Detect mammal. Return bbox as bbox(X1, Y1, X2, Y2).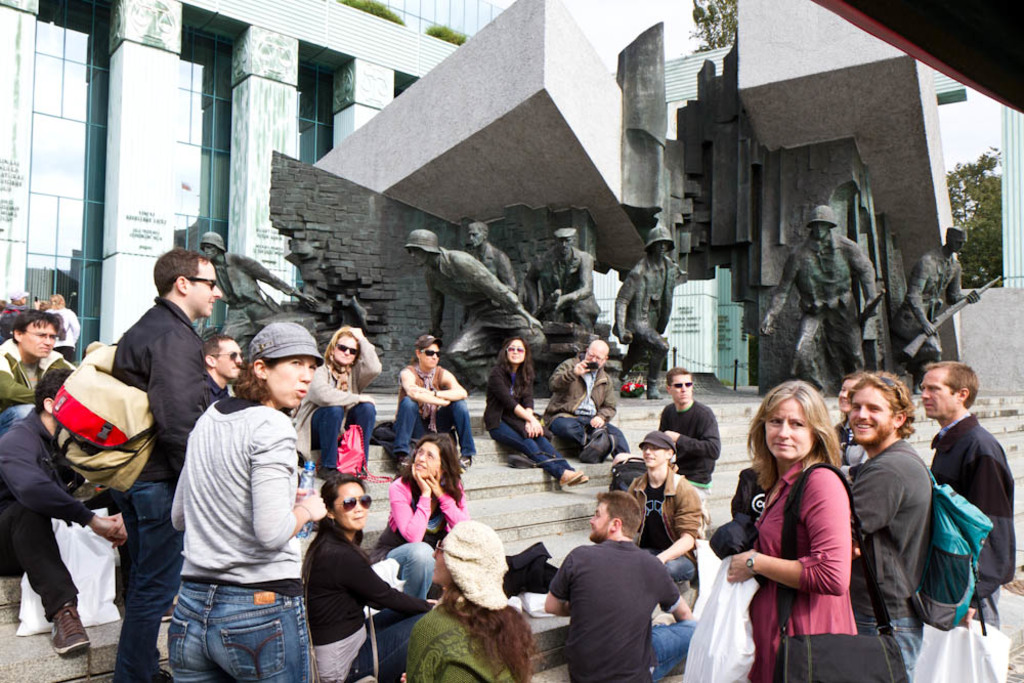
bbox(839, 364, 935, 682).
